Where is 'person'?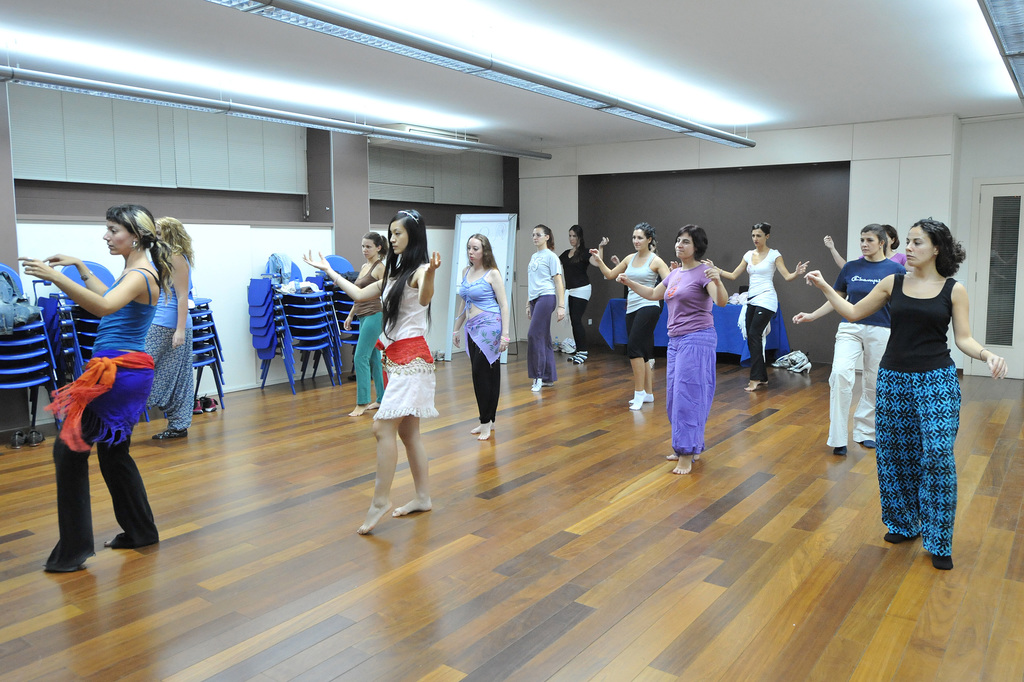
Rect(19, 204, 174, 570).
